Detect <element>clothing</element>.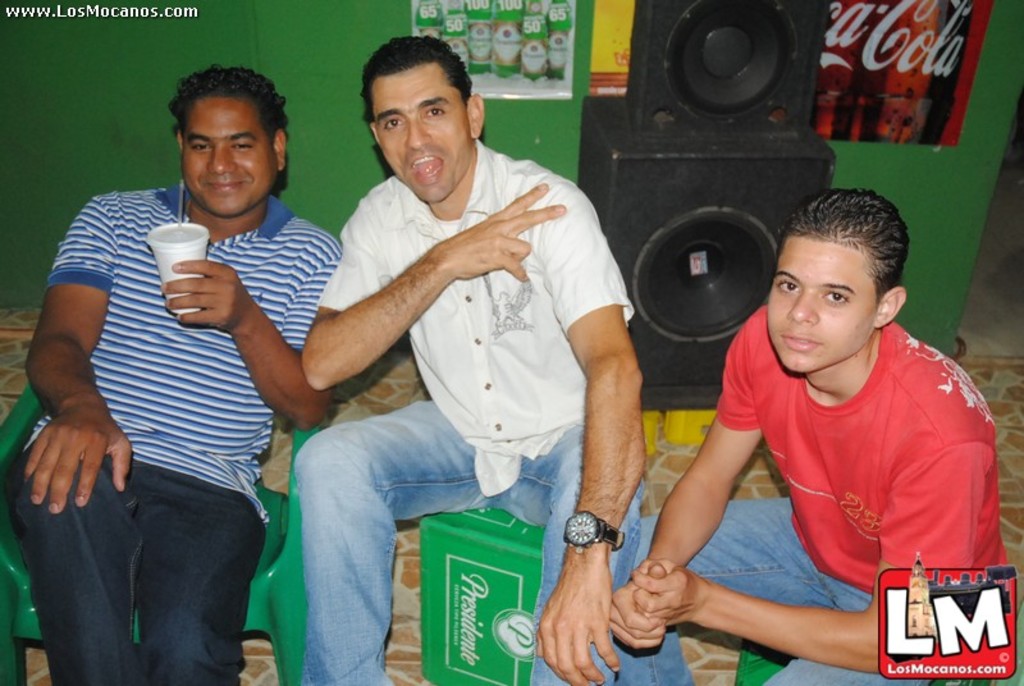
Detected at (8,177,343,685).
